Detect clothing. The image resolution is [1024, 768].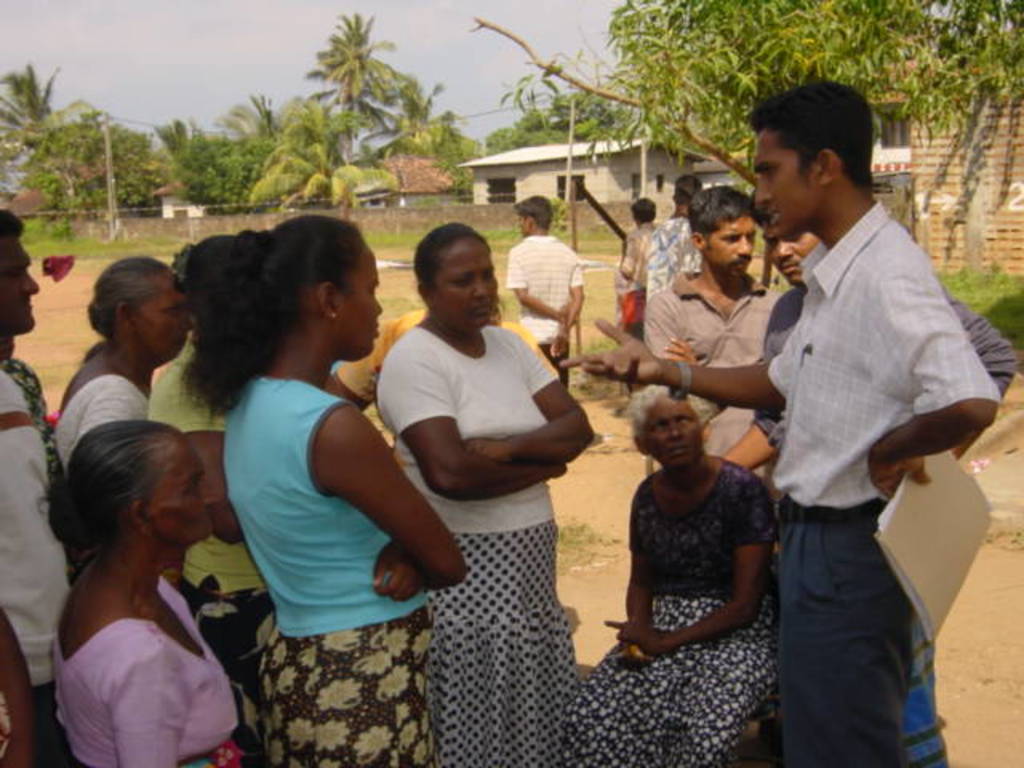
<region>643, 267, 792, 467</region>.
